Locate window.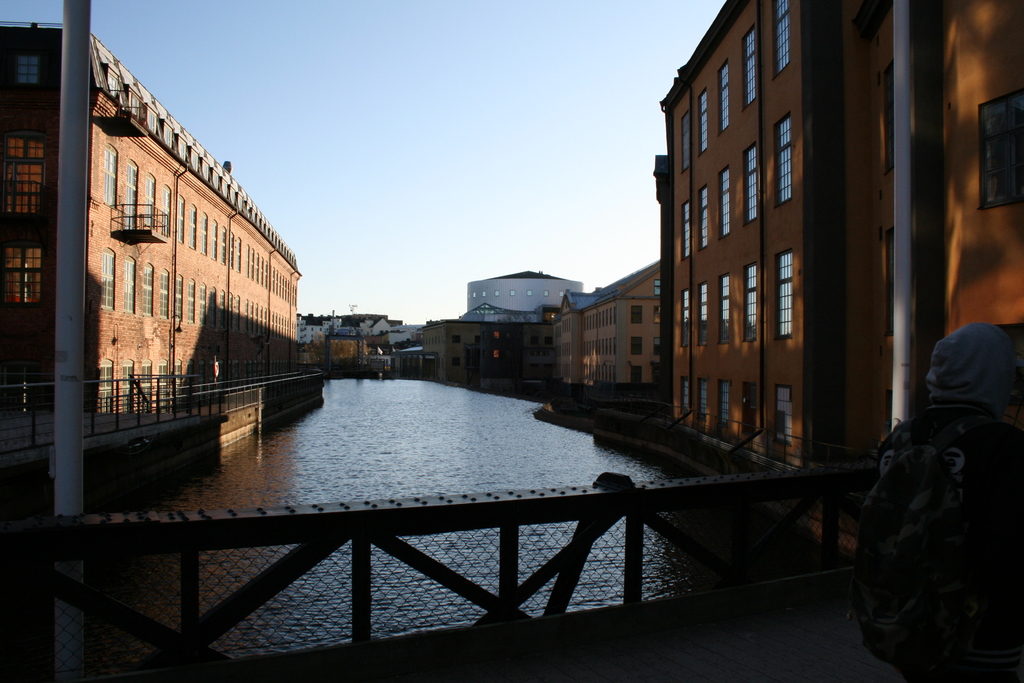
Bounding box: [left=678, top=204, right=691, bottom=262].
